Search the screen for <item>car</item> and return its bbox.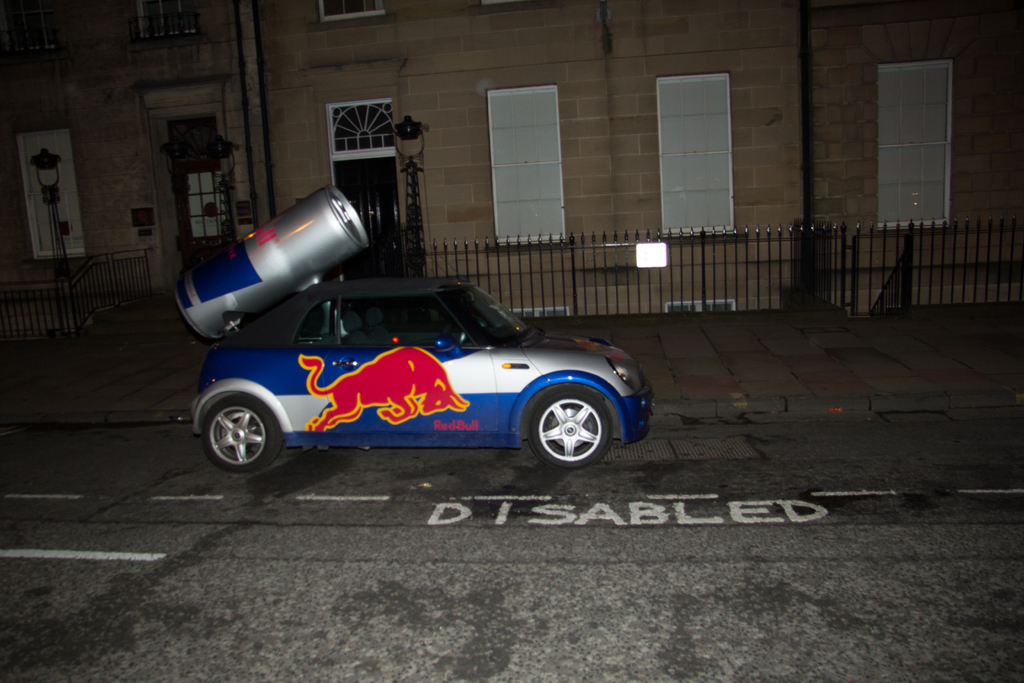
Found: <box>184,277,656,468</box>.
